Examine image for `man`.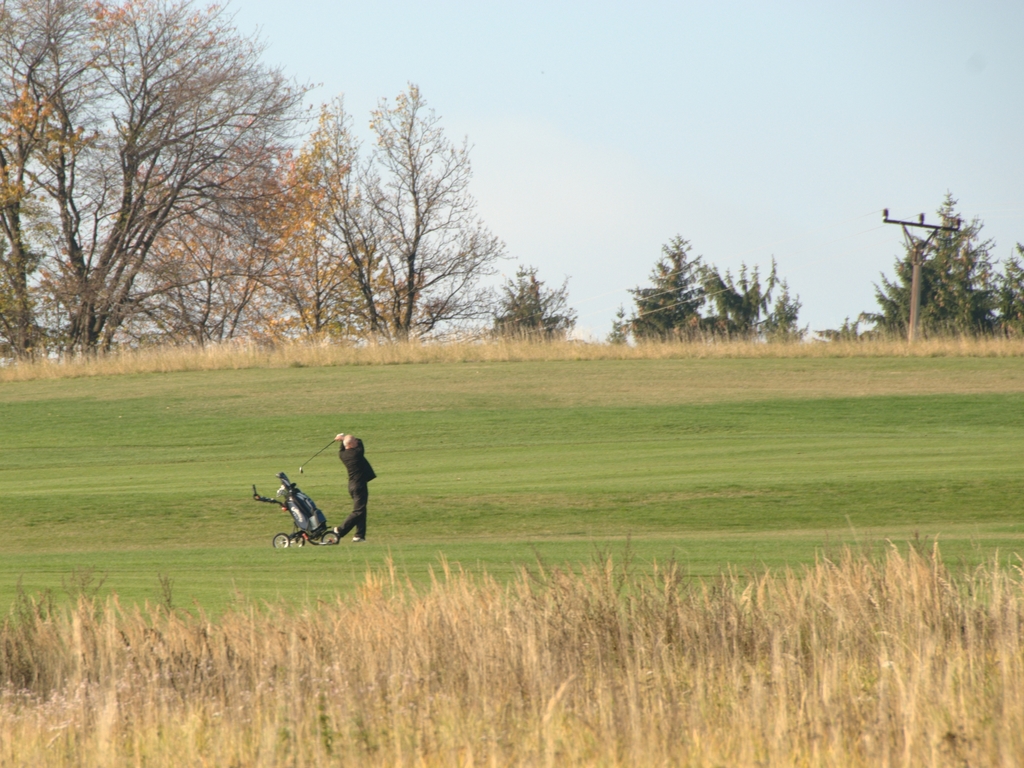
Examination result: (328,428,381,546).
